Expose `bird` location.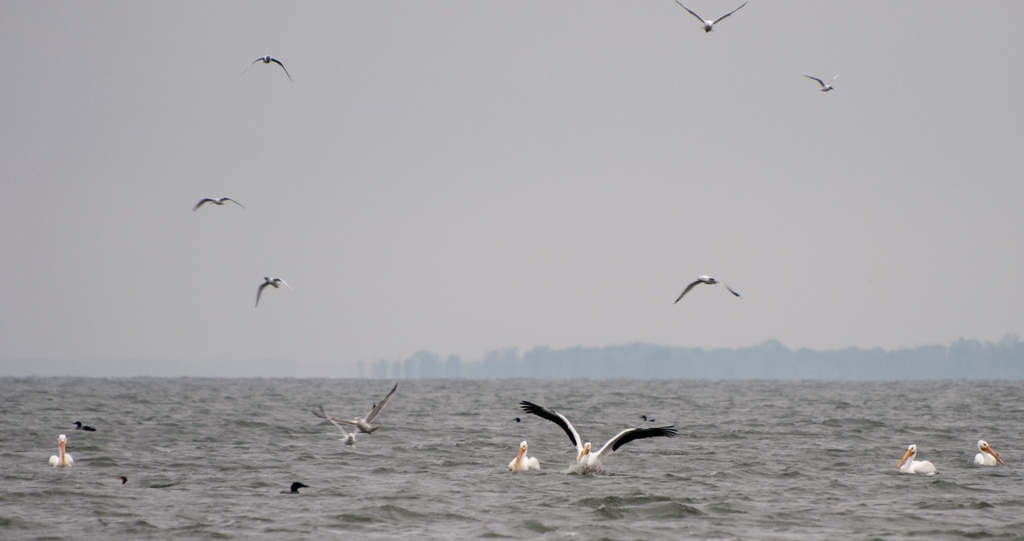
Exposed at 673,273,742,305.
